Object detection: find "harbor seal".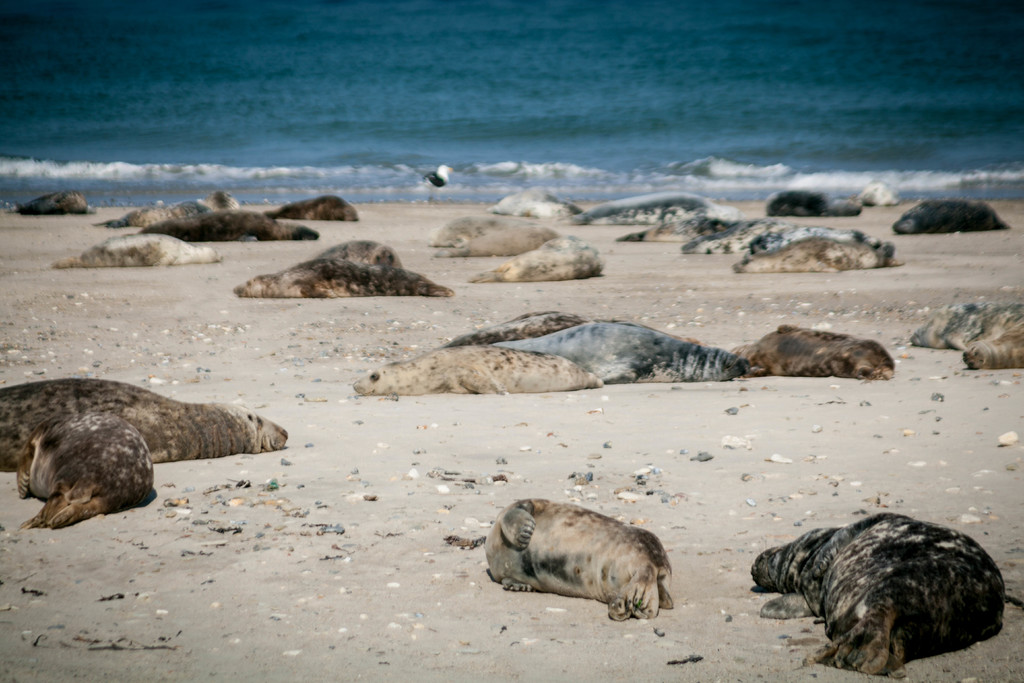
908, 300, 1023, 371.
